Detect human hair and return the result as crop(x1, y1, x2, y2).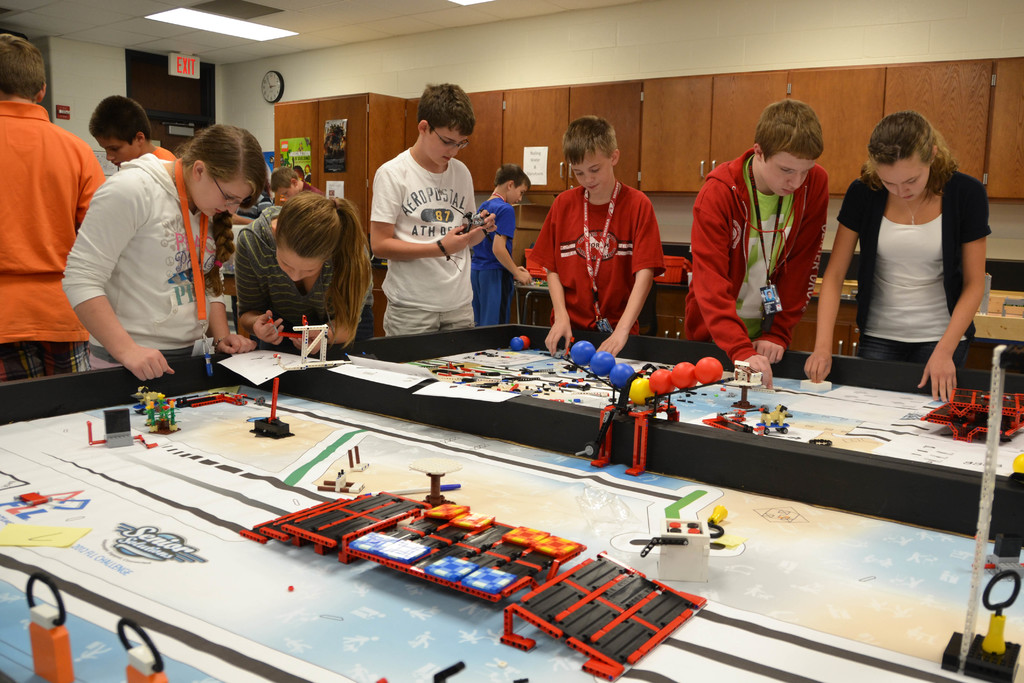
crop(0, 31, 46, 101).
